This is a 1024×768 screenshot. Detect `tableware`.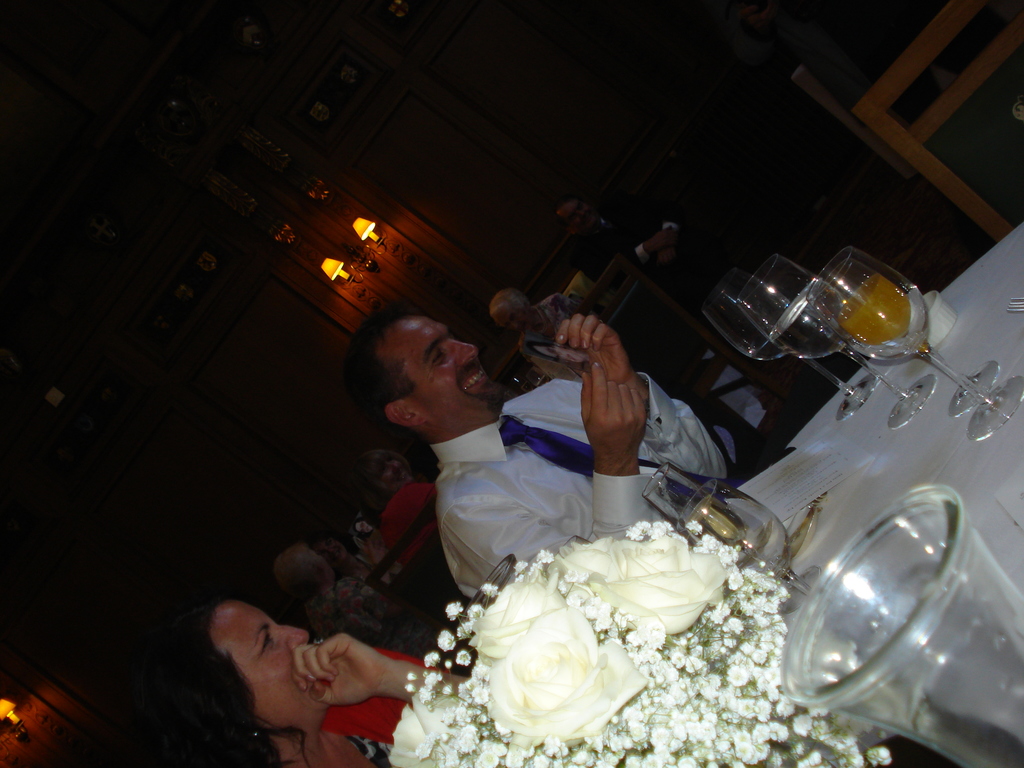
x1=637, y1=455, x2=705, y2=532.
